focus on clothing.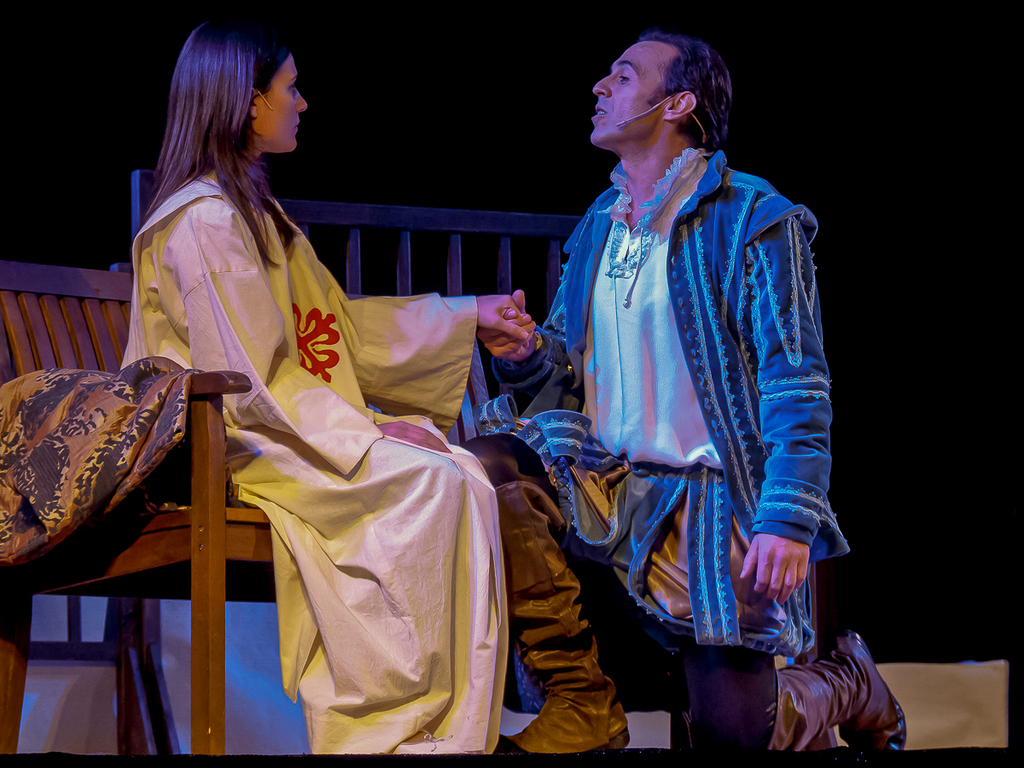
Focused at region(0, 358, 199, 567).
